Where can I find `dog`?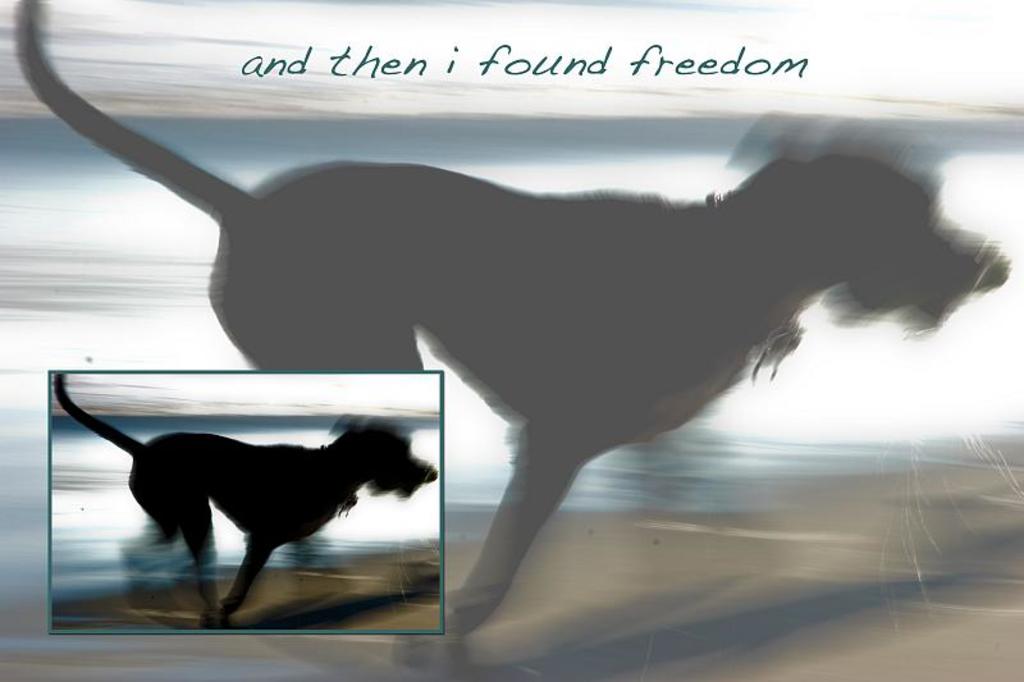
You can find it at box(58, 370, 434, 626).
